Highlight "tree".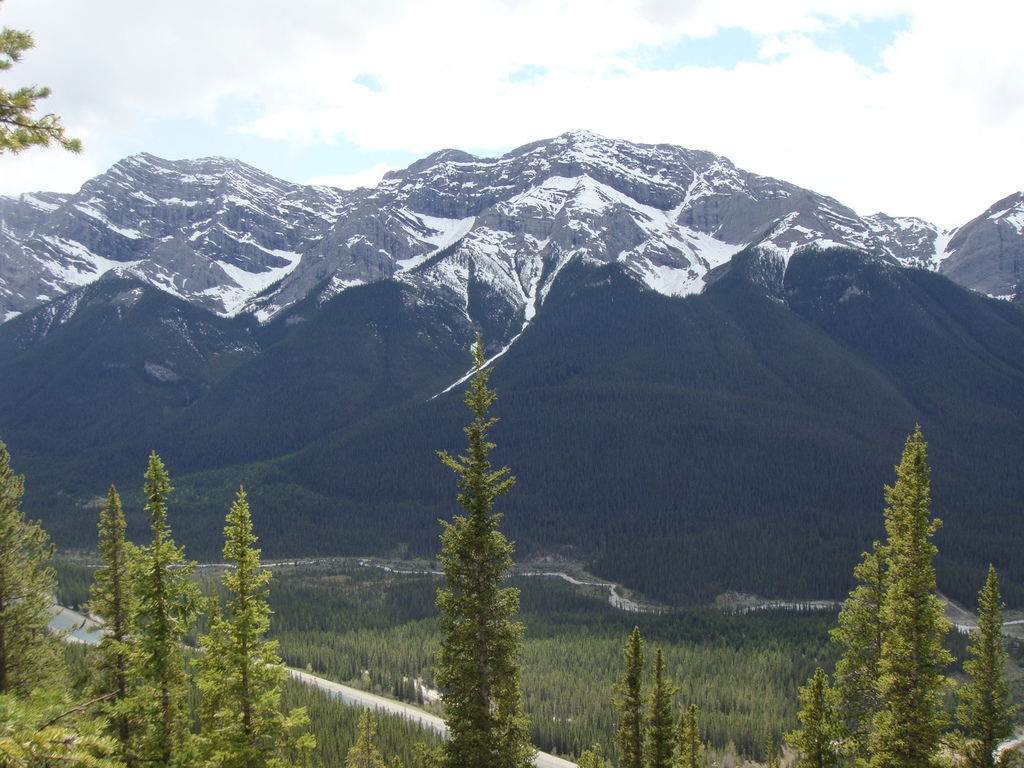
Highlighted region: 600/622/666/767.
